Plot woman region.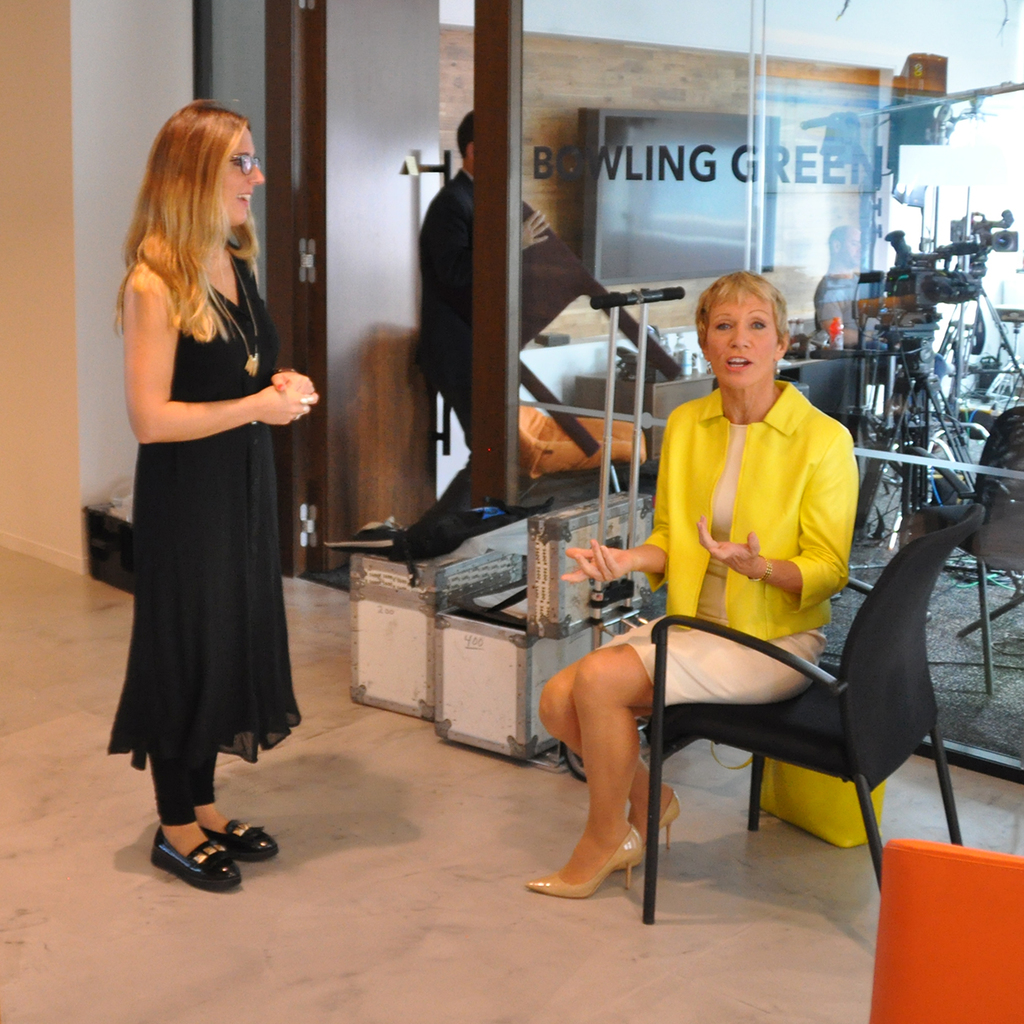
Plotted at rect(126, 70, 308, 885).
